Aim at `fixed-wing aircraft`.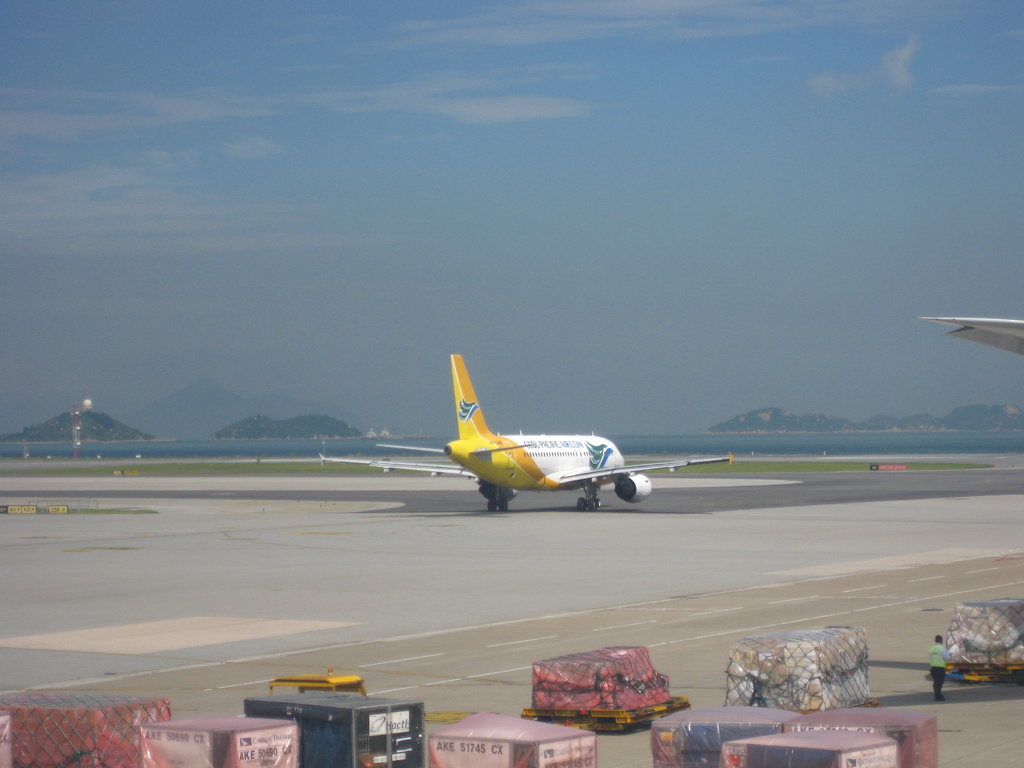
Aimed at bbox=(916, 314, 1023, 357).
